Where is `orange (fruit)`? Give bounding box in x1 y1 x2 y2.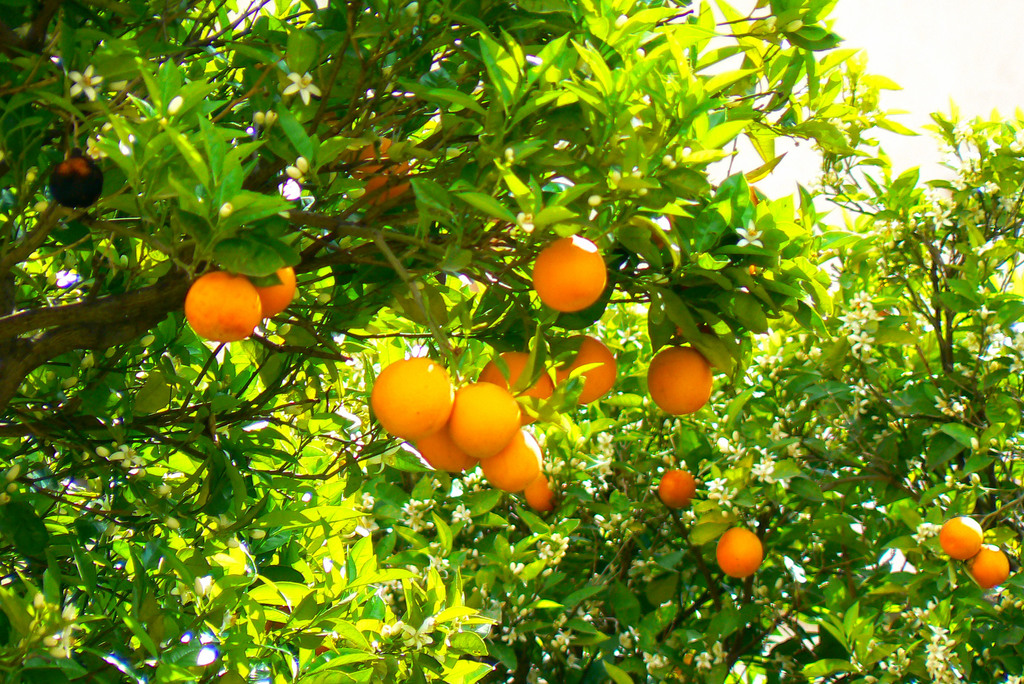
523 234 606 309.
